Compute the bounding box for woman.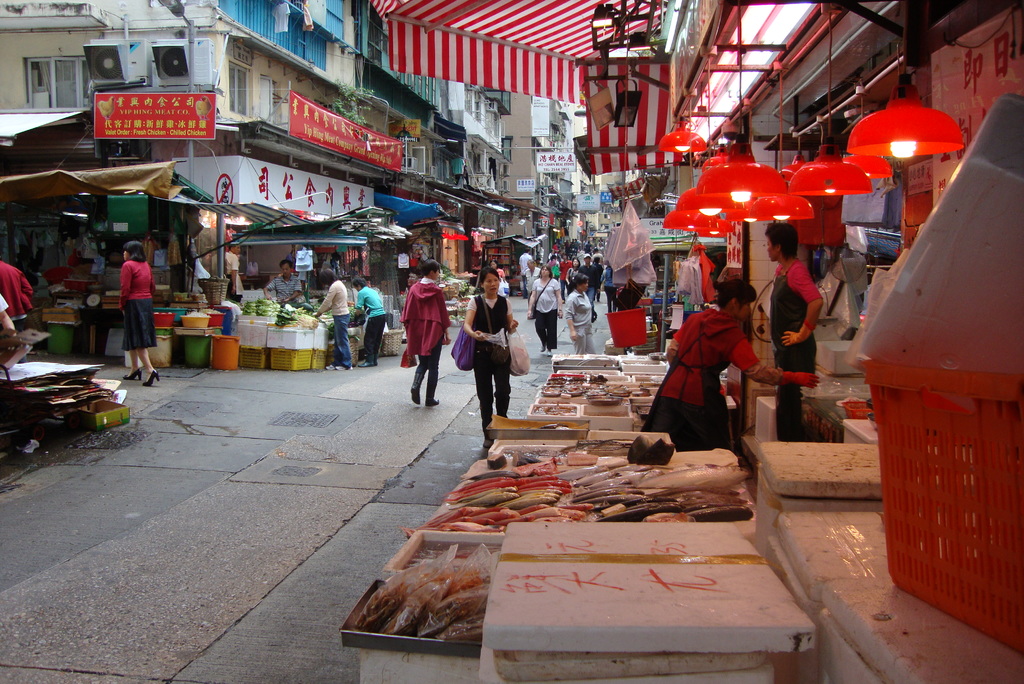
bbox=[566, 257, 581, 284].
